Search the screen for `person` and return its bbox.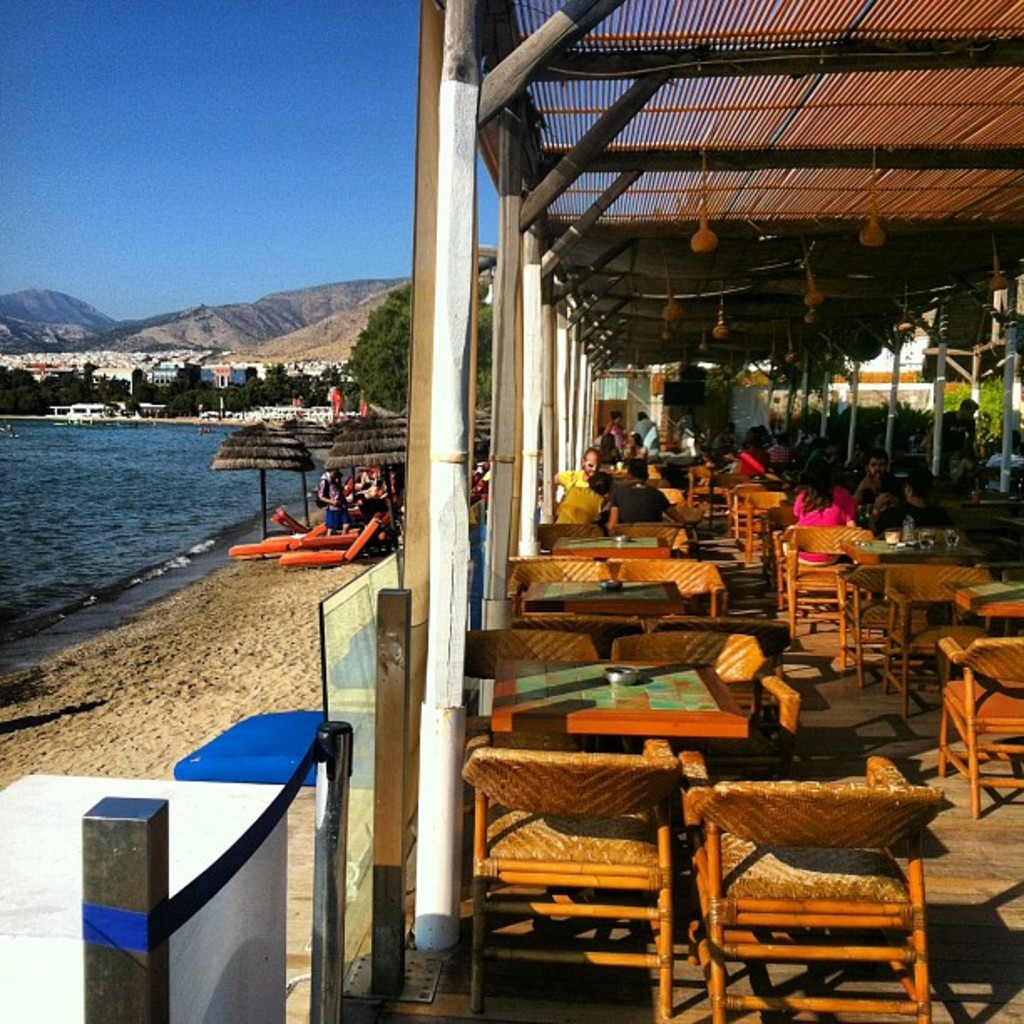
Found: [left=730, top=422, right=775, bottom=479].
